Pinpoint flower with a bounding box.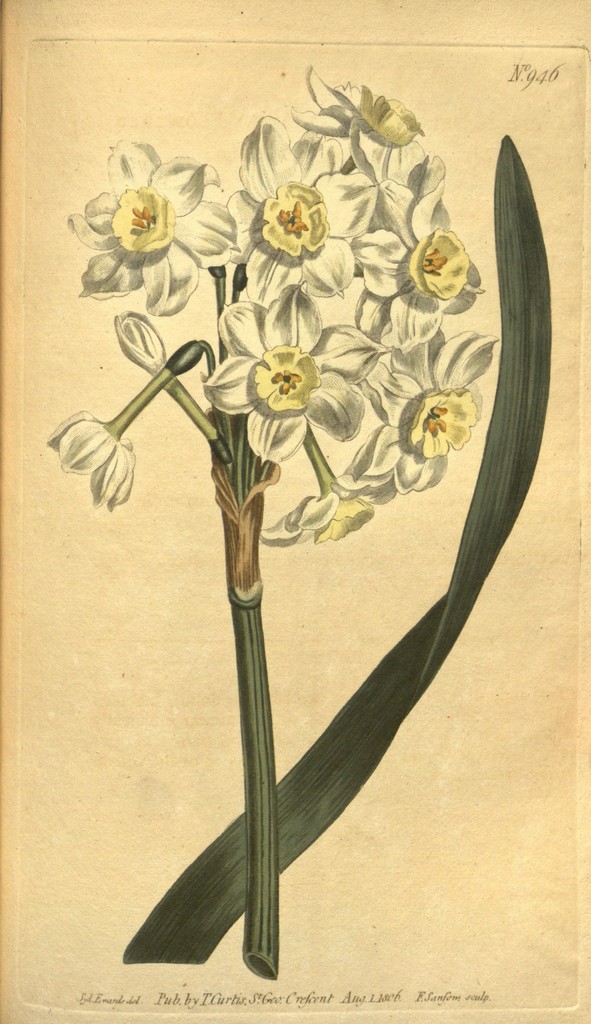
l=249, t=172, r=331, b=246.
